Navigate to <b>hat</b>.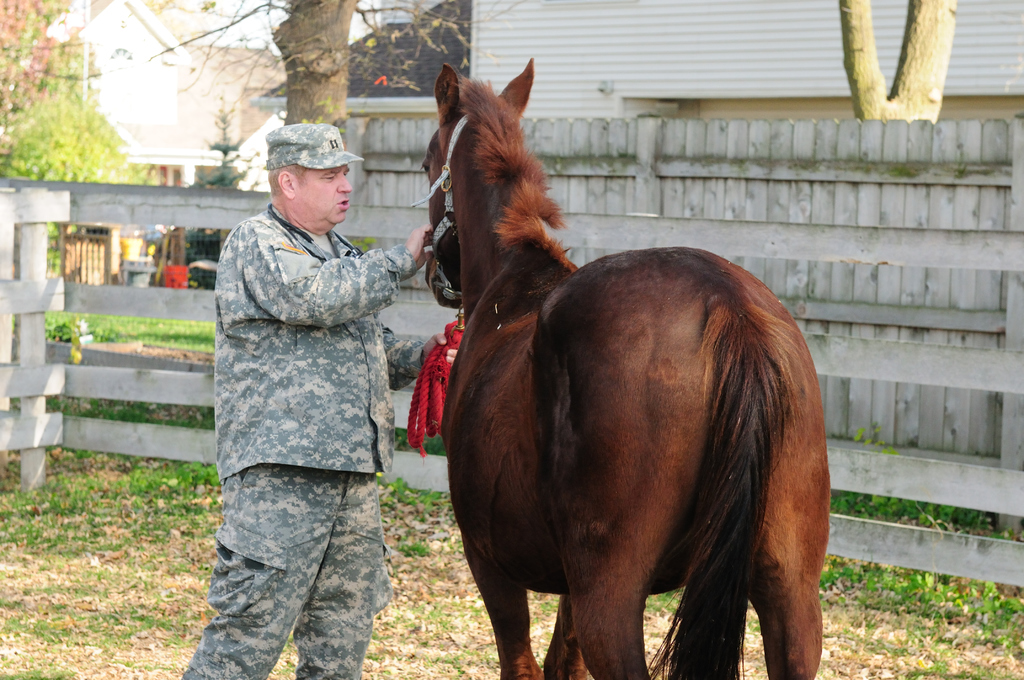
Navigation target: left=264, top=119, right=367, bottom=172.
